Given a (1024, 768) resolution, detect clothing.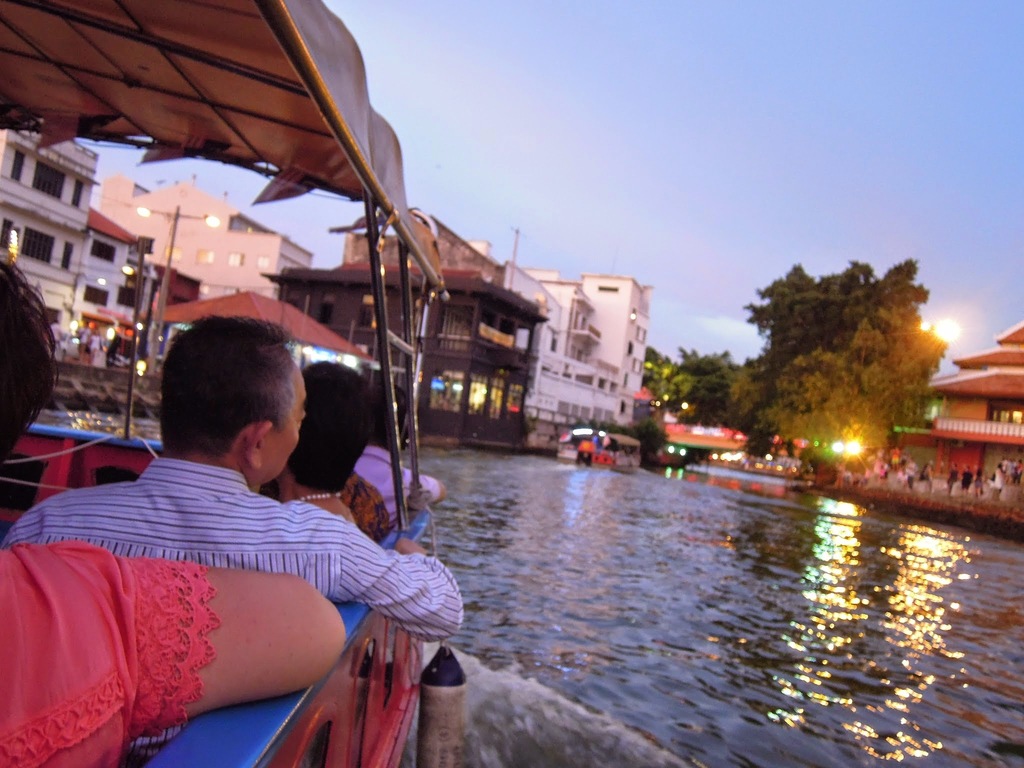
pyautogui.locateOnScreen(324, 449, 431, 527).
